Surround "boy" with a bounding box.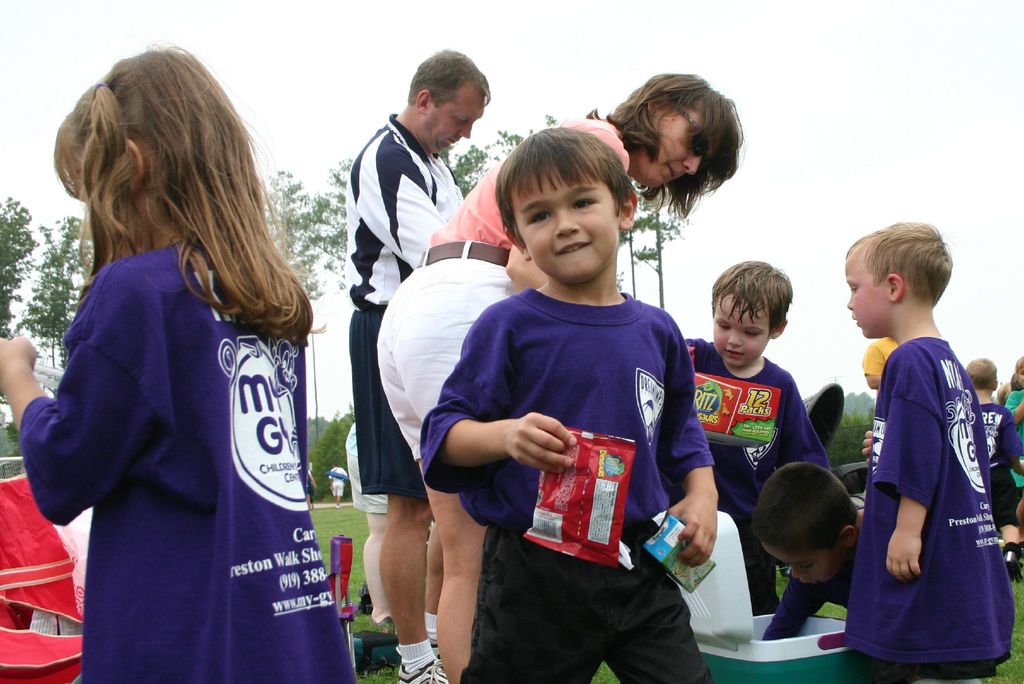
bbox(685, 260, 826, 615).
